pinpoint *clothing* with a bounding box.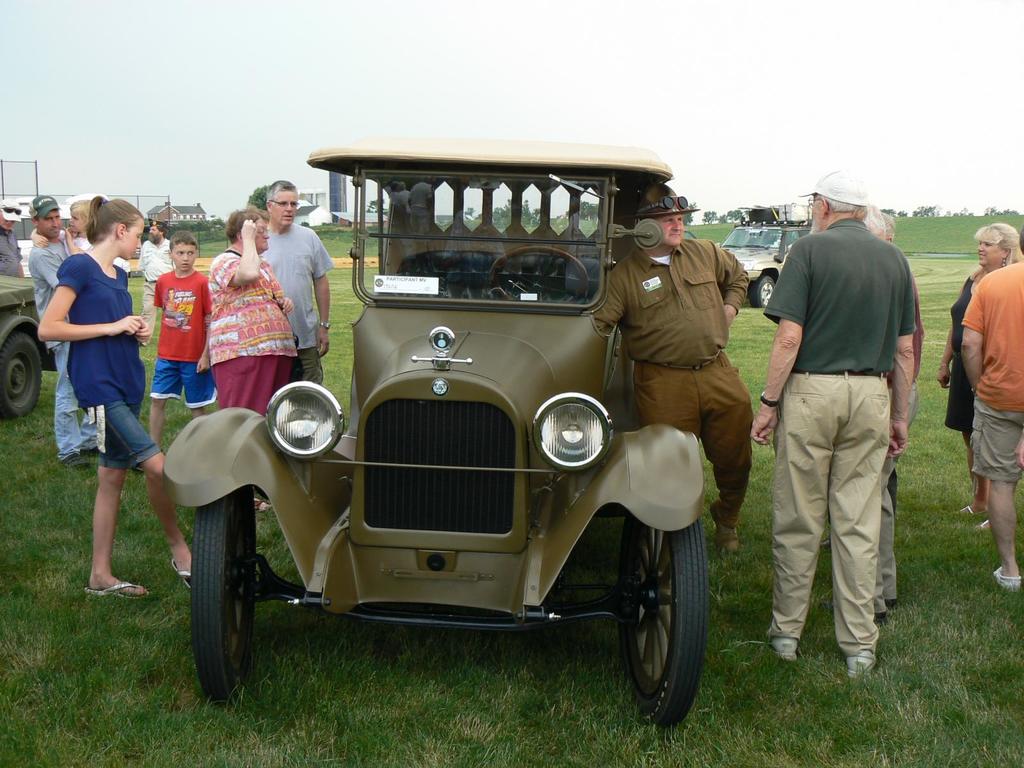
[x1=758, y1=189, x2=925, y2=670].
